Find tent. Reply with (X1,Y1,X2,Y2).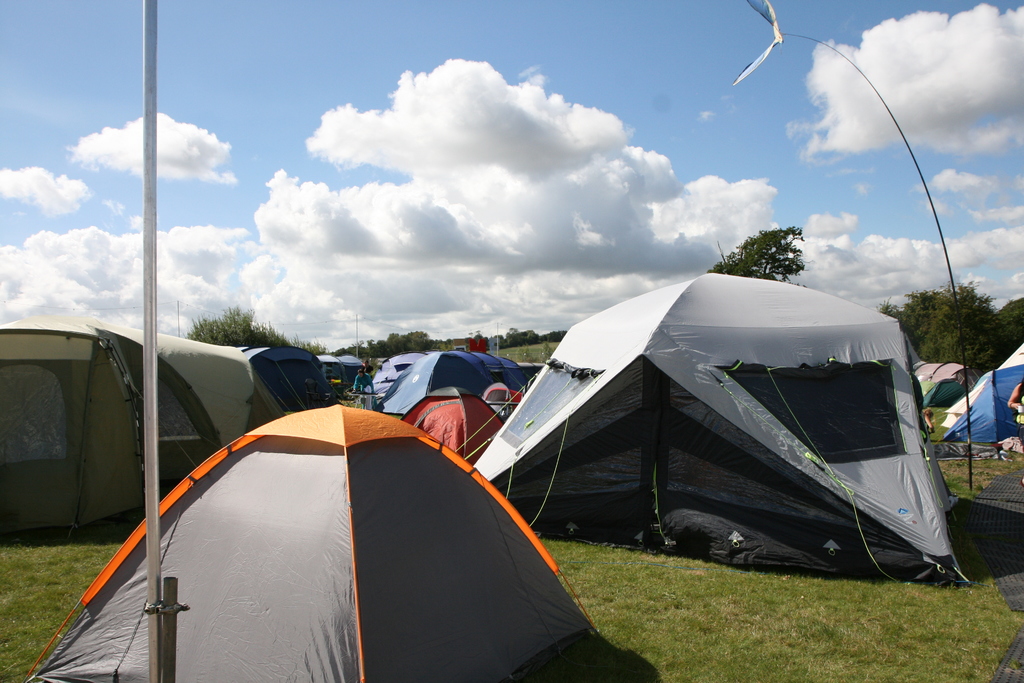
(911,356,977,402).
